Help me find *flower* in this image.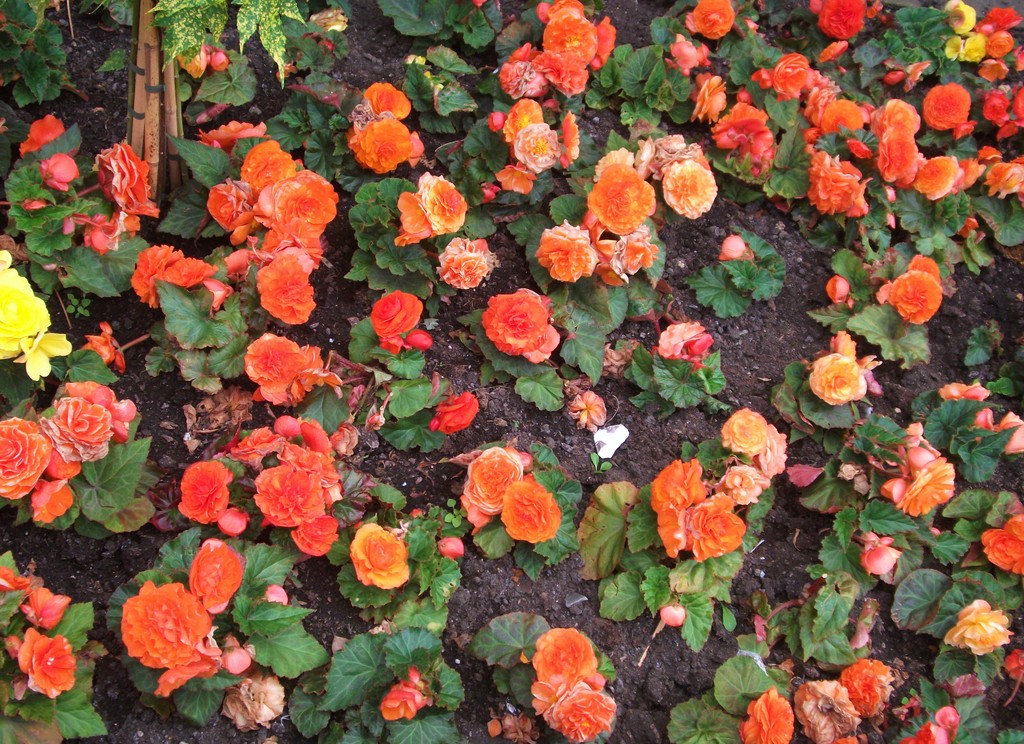
Found it: 948 0 976 38.
